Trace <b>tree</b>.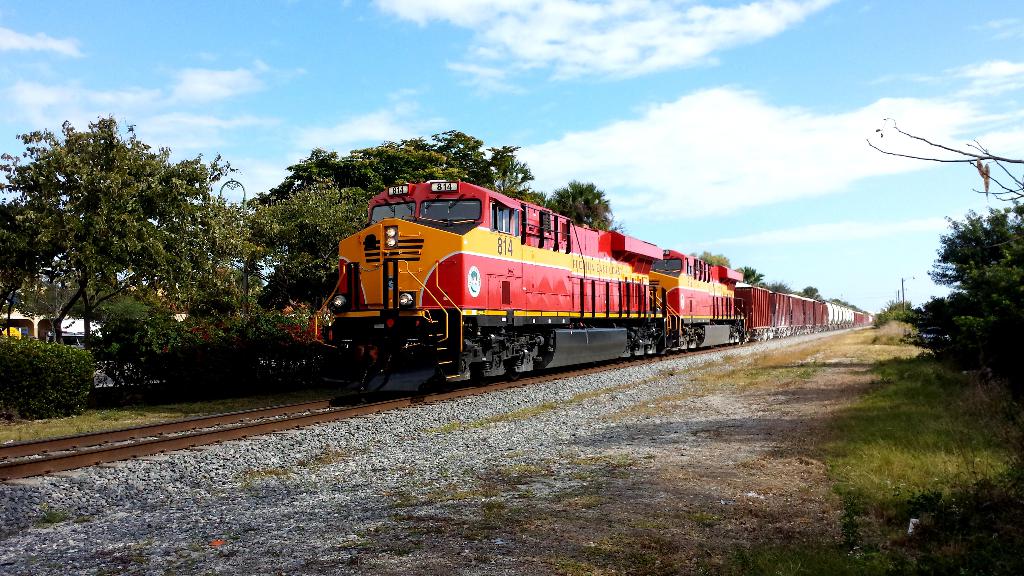
Traced to 538 173 620 231.
